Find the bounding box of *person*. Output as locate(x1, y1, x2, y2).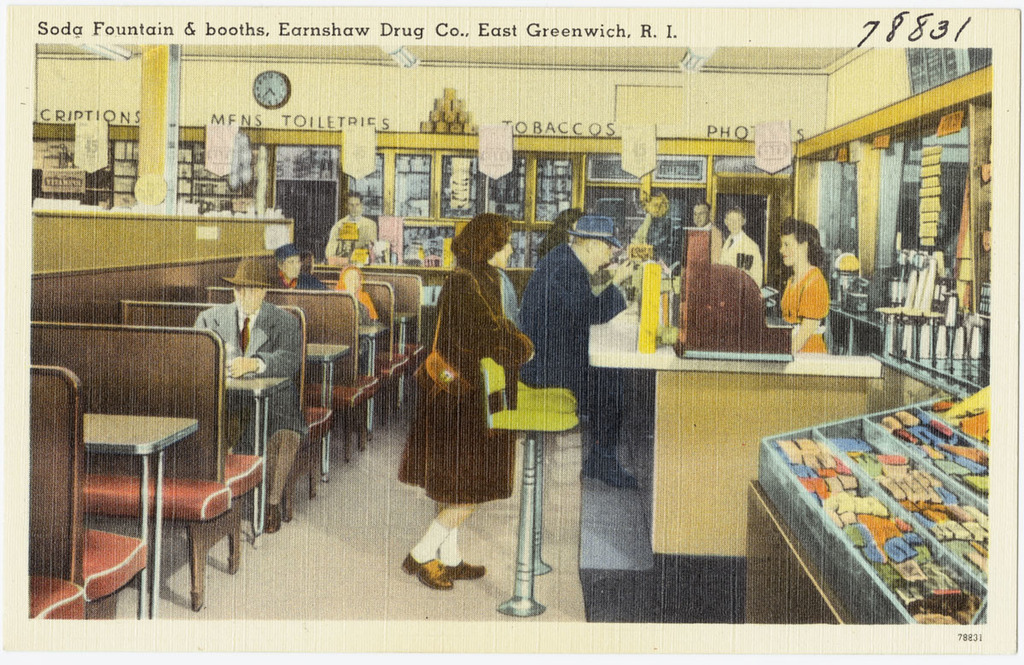
locate(393, 212, 533, 591).
